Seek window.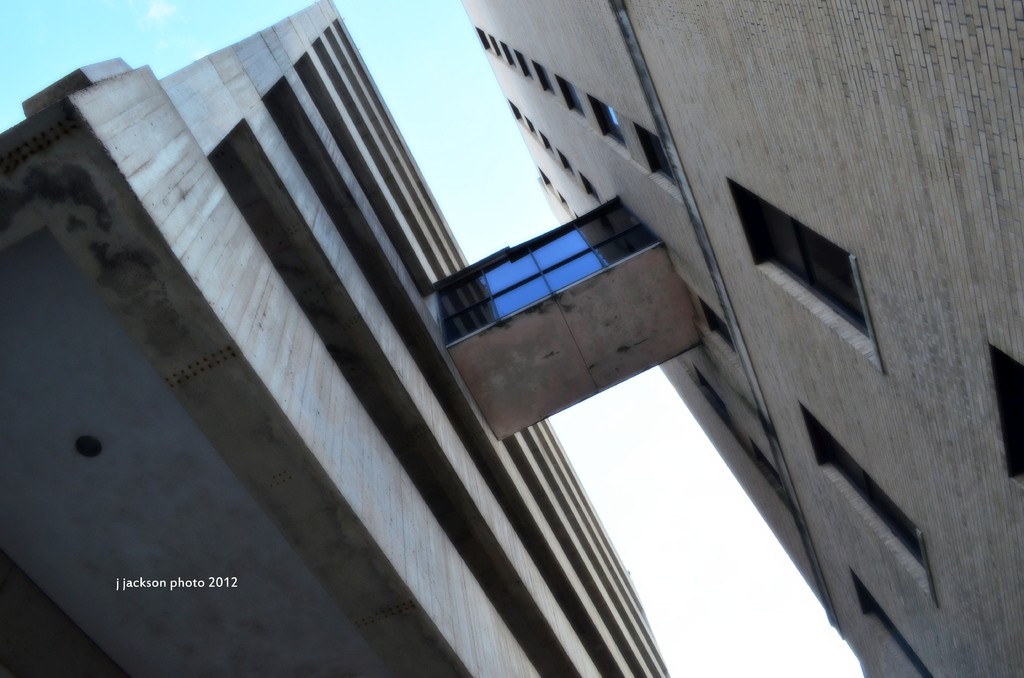
bbox=[488, 36, 502, 62].
